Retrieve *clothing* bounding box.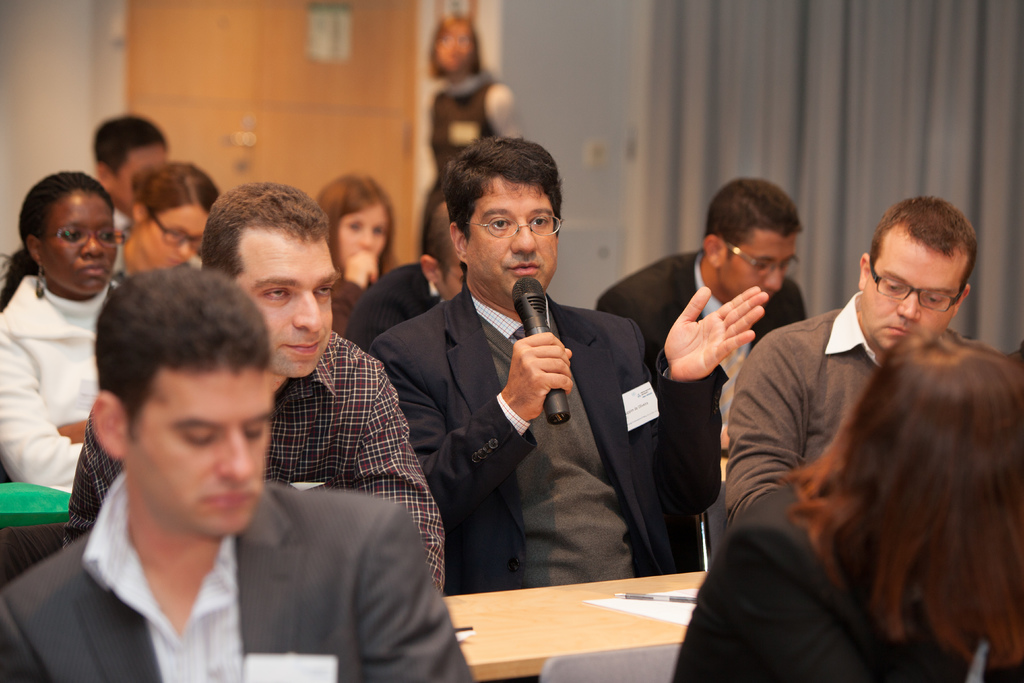
Bounding box: BBox(378, 281, 661, 577).
